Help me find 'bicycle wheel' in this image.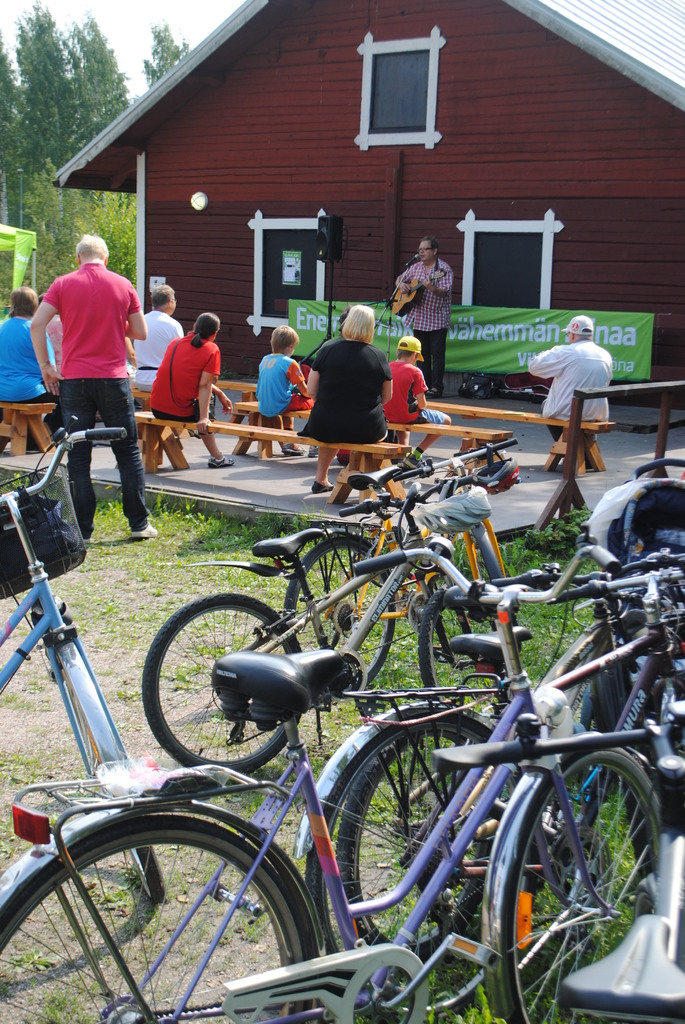
Found it: <box>471,529,522,653</box>.
